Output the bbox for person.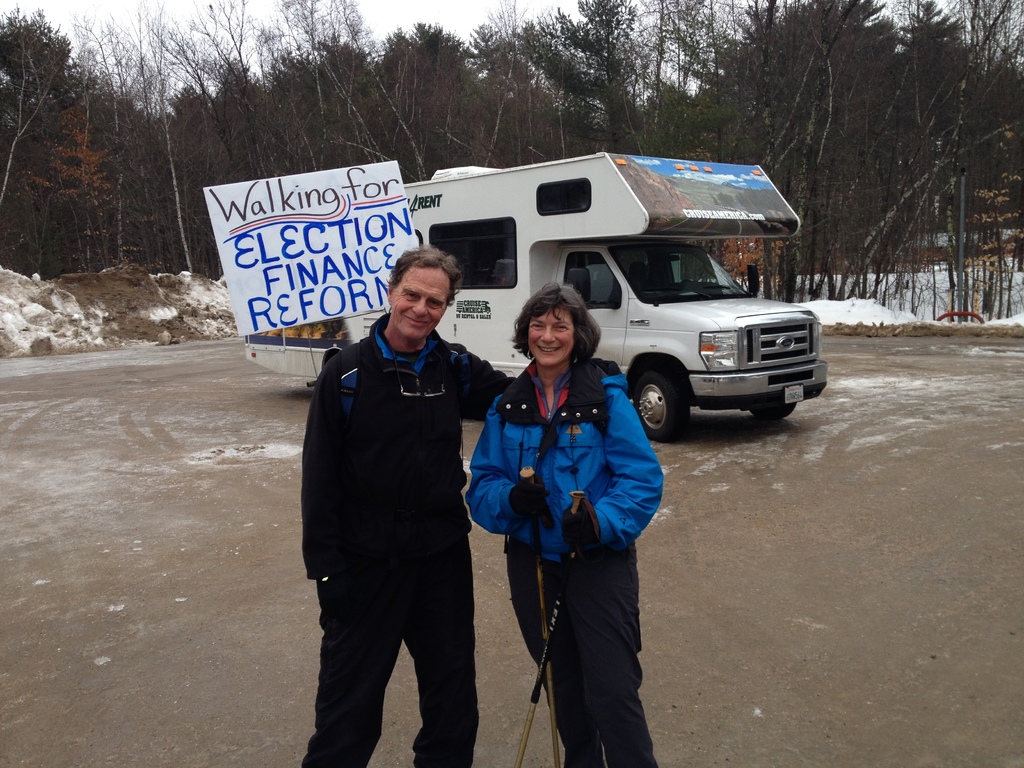
locate(463, 280, 662, 767).
